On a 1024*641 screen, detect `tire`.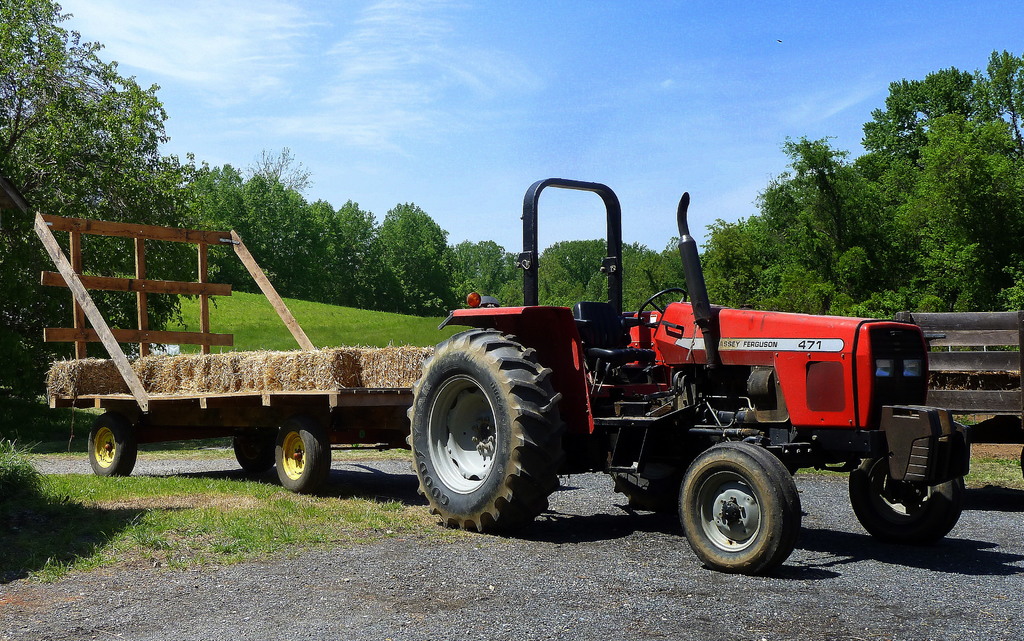
region(230, 436, 273, 477).
